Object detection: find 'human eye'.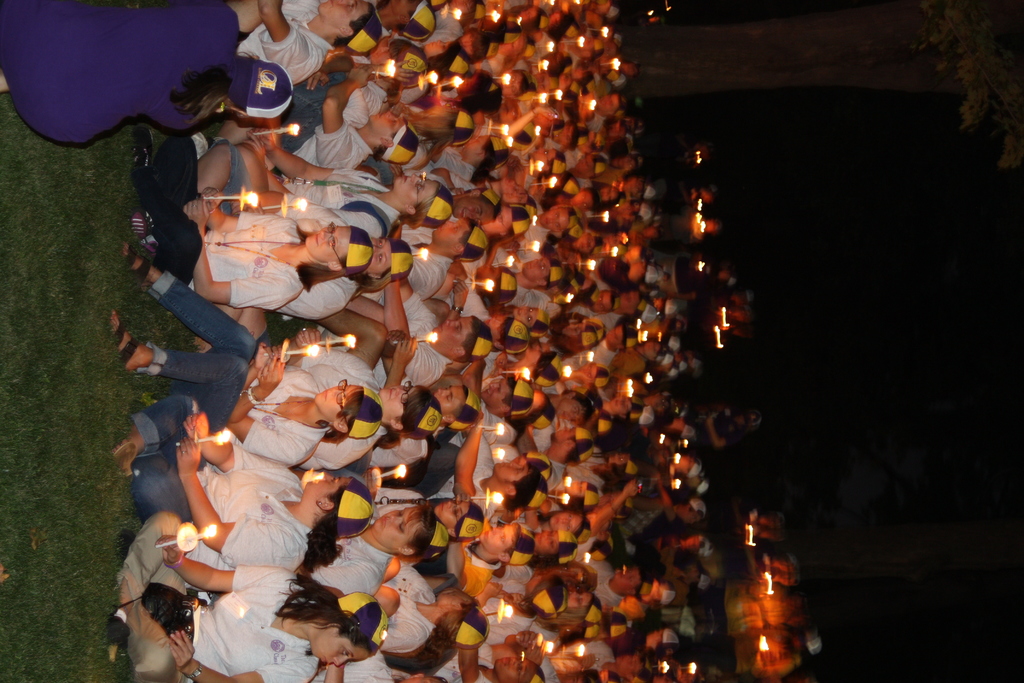
crop(397, 509, 406, 515).
